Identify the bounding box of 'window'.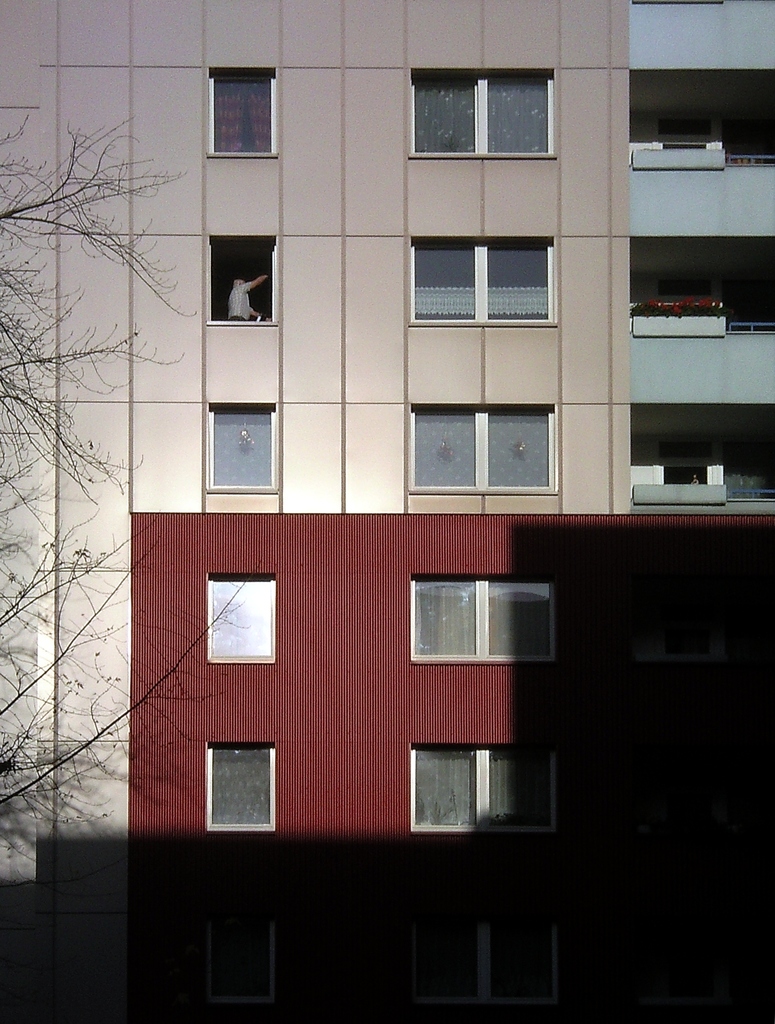
(406,575,557,660).
